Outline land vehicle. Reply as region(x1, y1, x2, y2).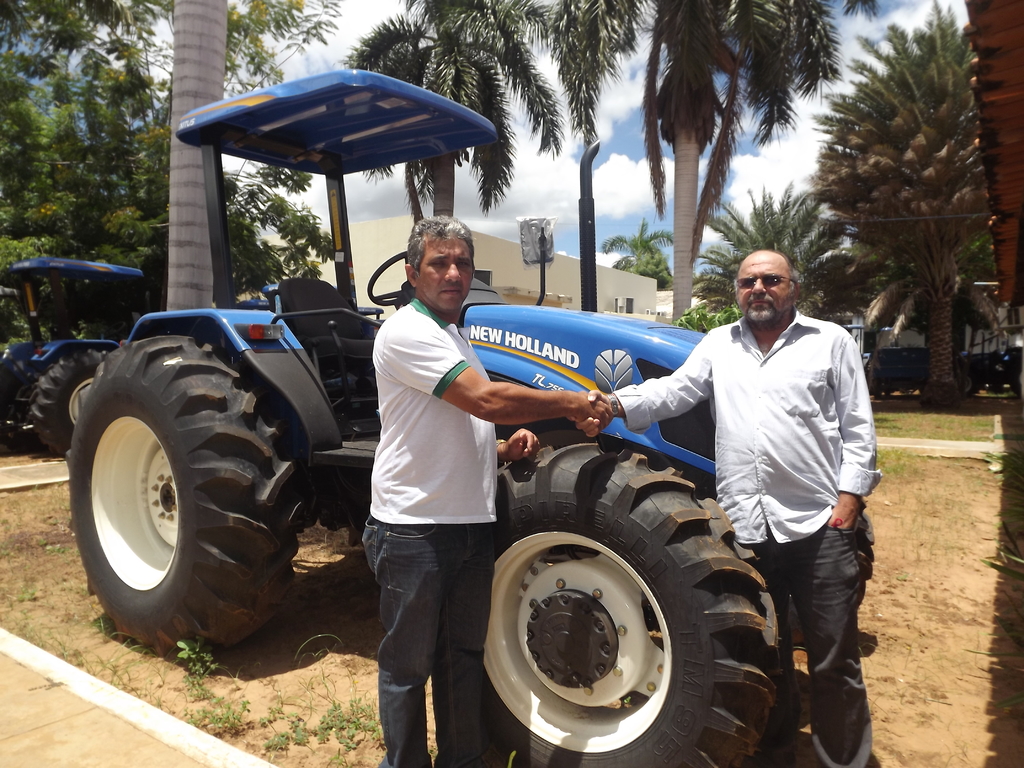
region(67, 63, 878, 767).
